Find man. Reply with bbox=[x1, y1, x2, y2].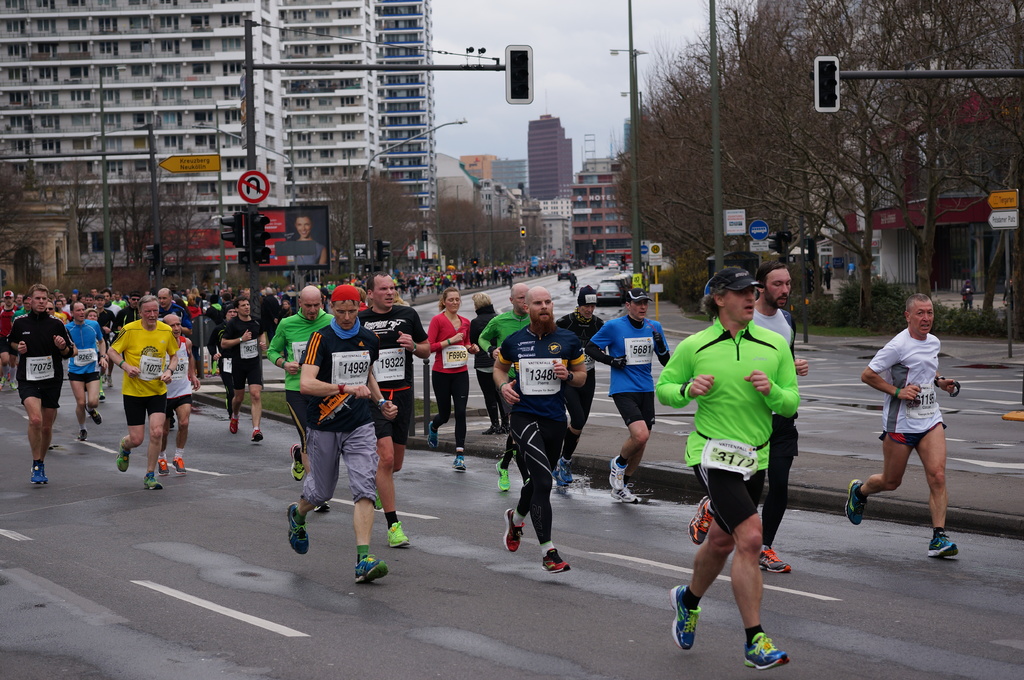
bbox=[8, 283, 72, 486].
